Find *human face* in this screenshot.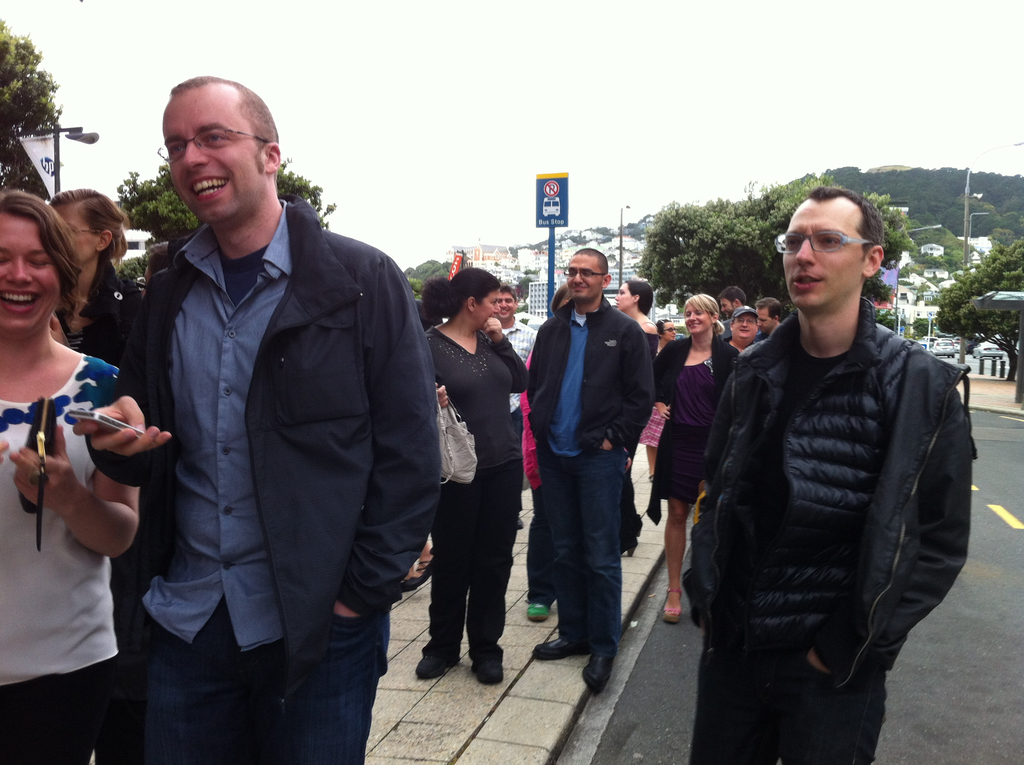
The bounding box for *human face* is BBox(566, 256, 600, 297).
